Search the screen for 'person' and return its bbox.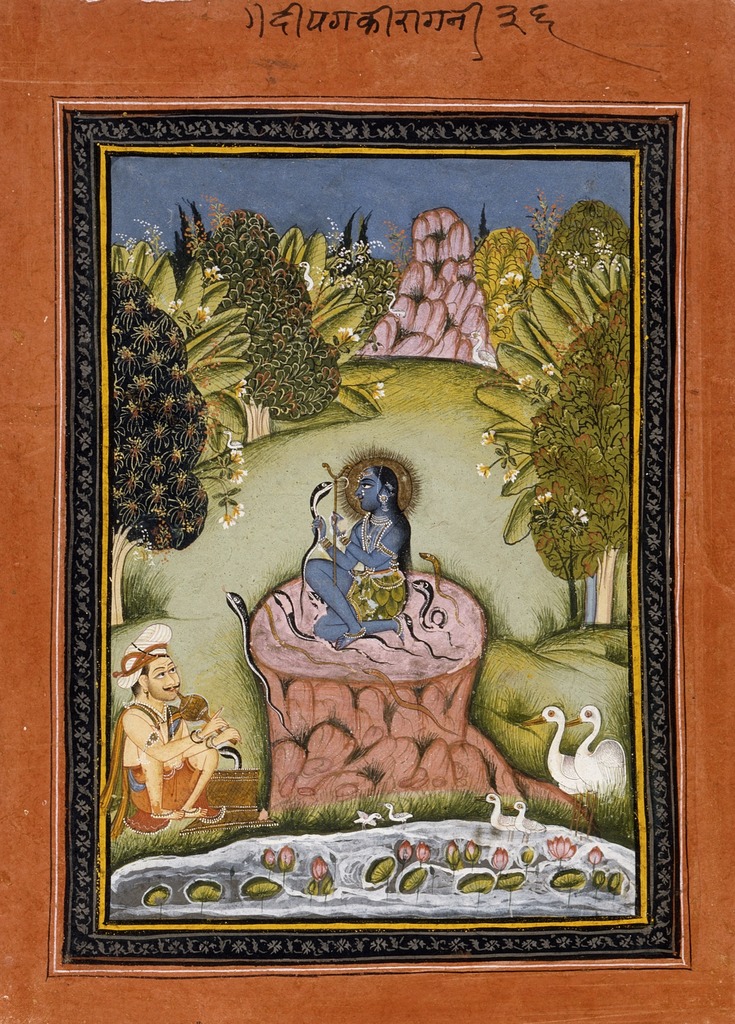
Found: x1=109, y1=622, x2=236, y2=841.
